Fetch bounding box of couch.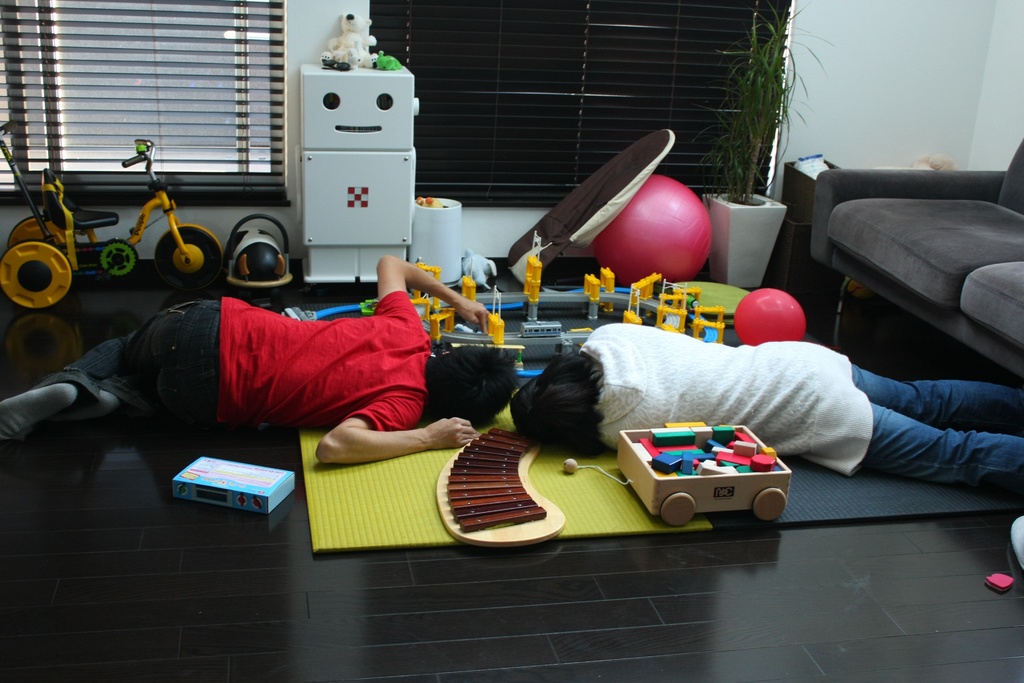
Bbox: bbox=[785, 142, 1023, 362].
